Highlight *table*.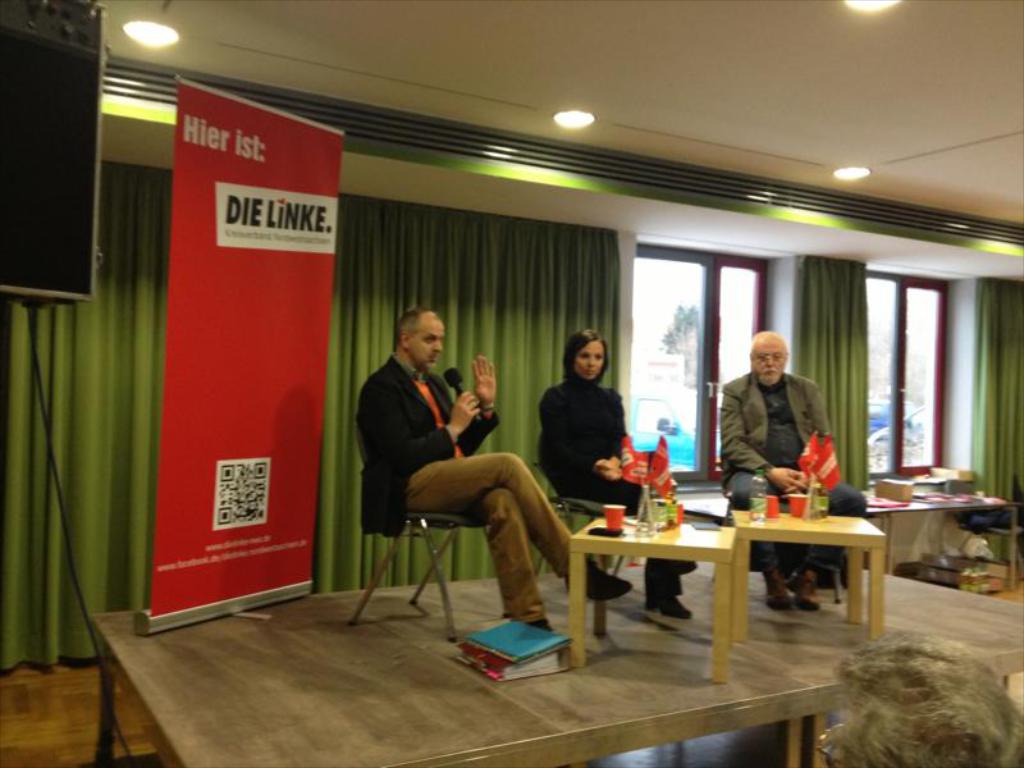
Highlighted region: bbox=[566, 509, 740, 685].
